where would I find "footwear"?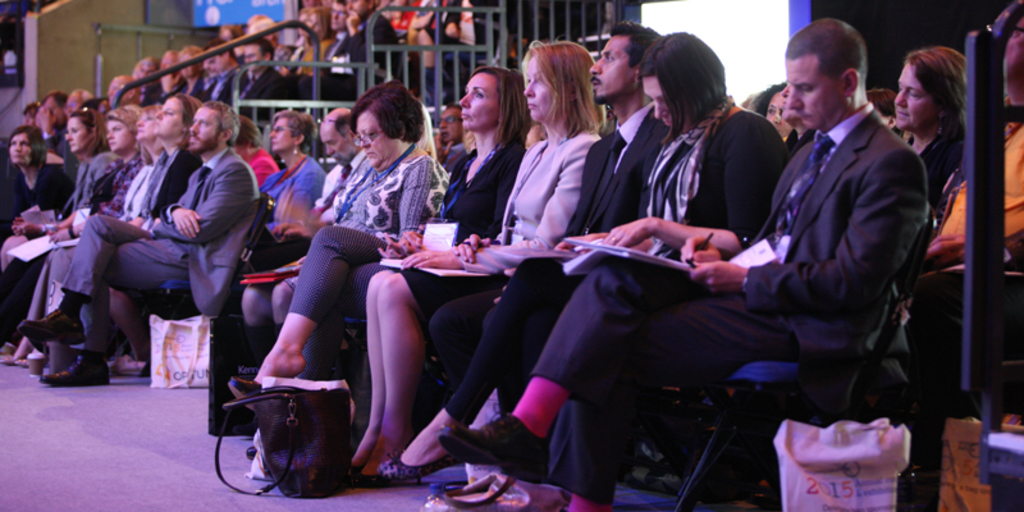
At select_region(229, 379, 261, 406).
